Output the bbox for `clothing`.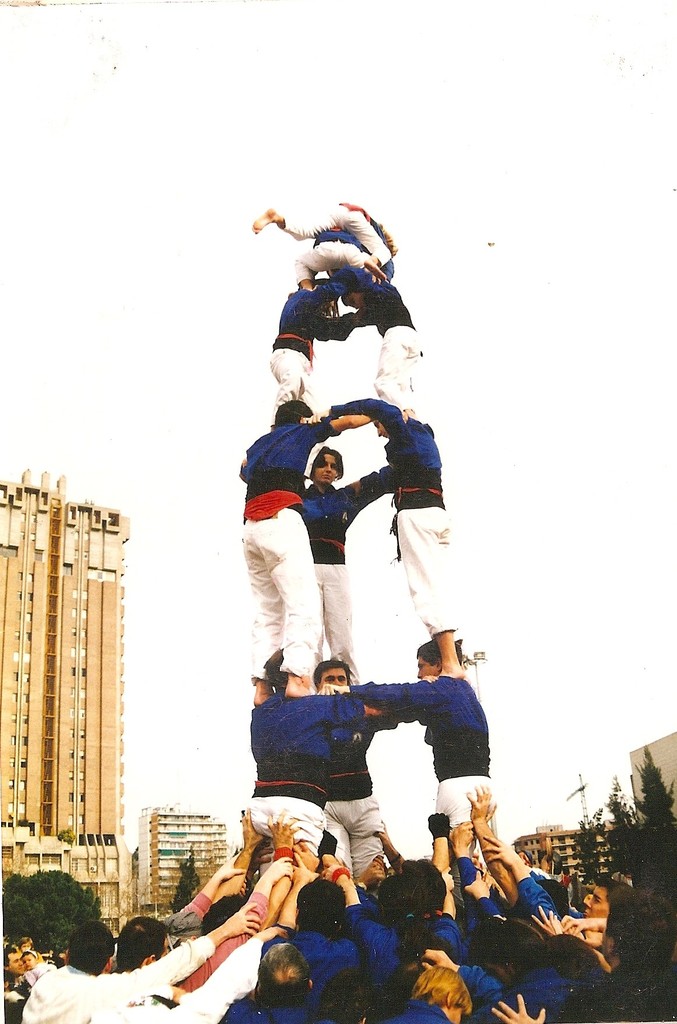
<box>362,287,417,403</box>.
